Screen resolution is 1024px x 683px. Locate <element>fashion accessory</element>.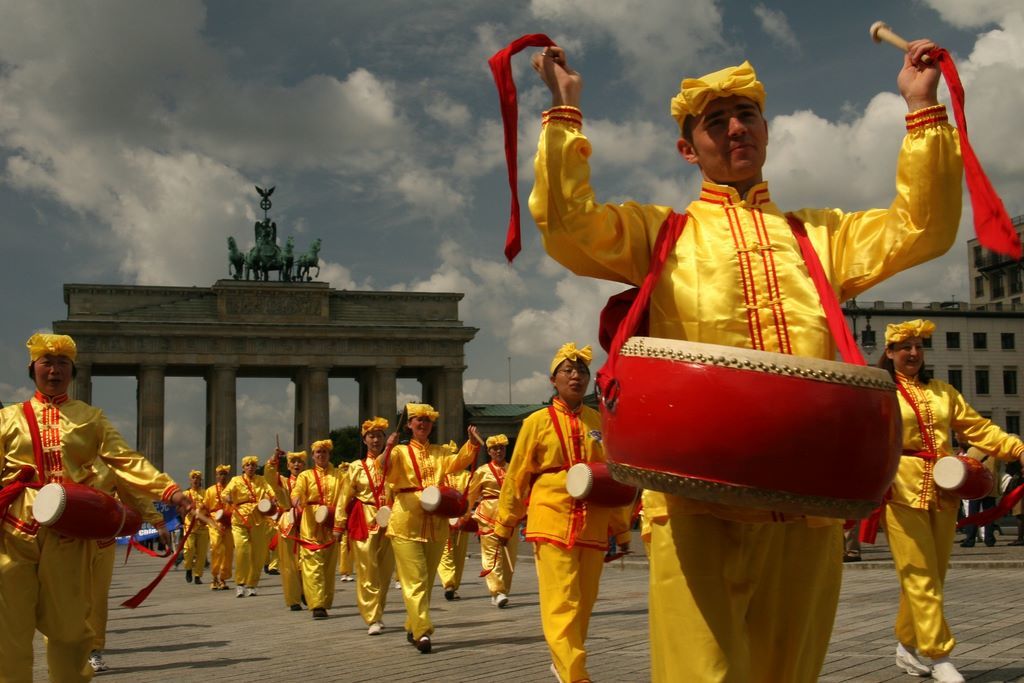
32, 335, 78, 365.
